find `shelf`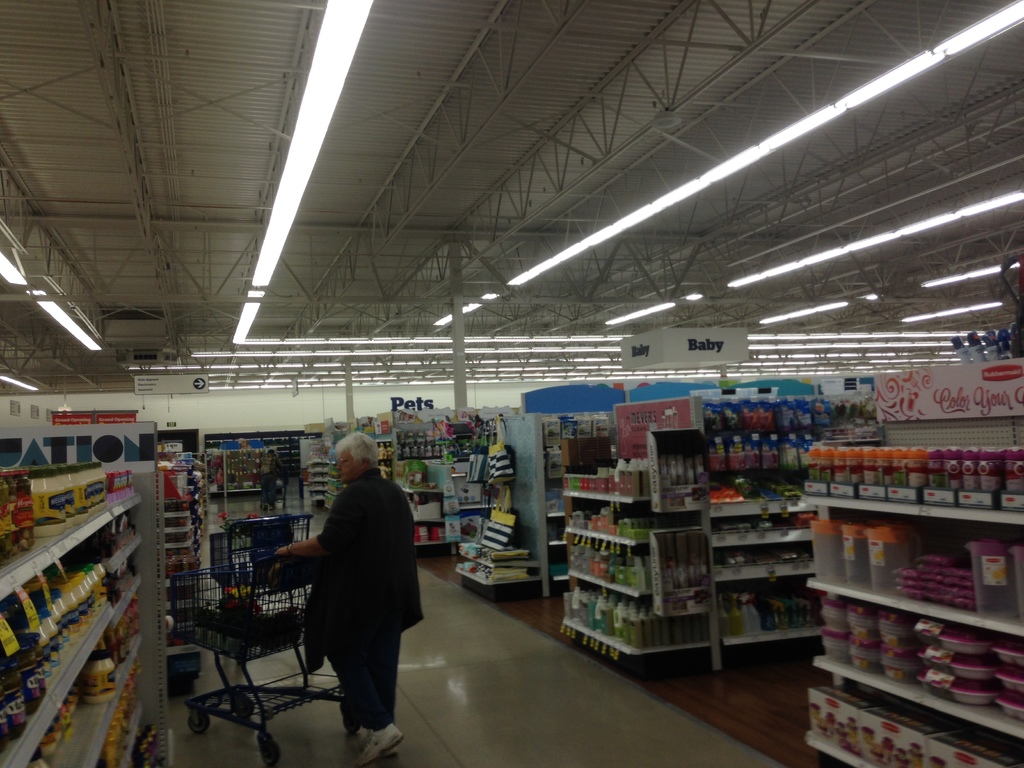
region(147, 446, 208, 590)
